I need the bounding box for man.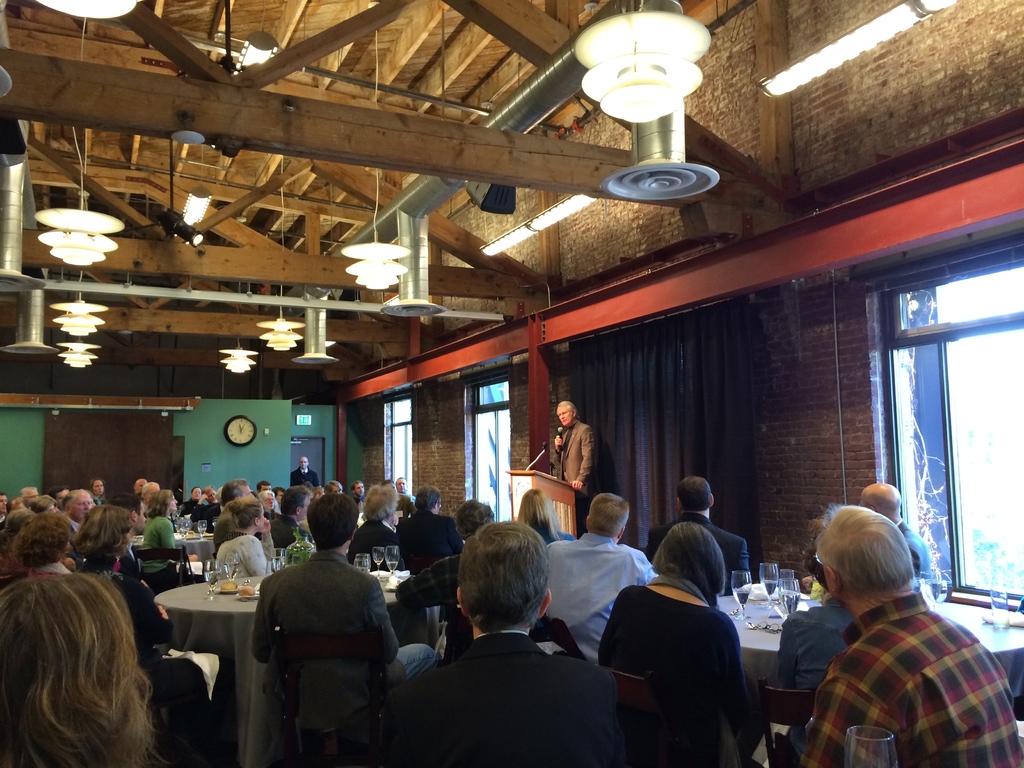
Here it is: [545,399,600,531].
